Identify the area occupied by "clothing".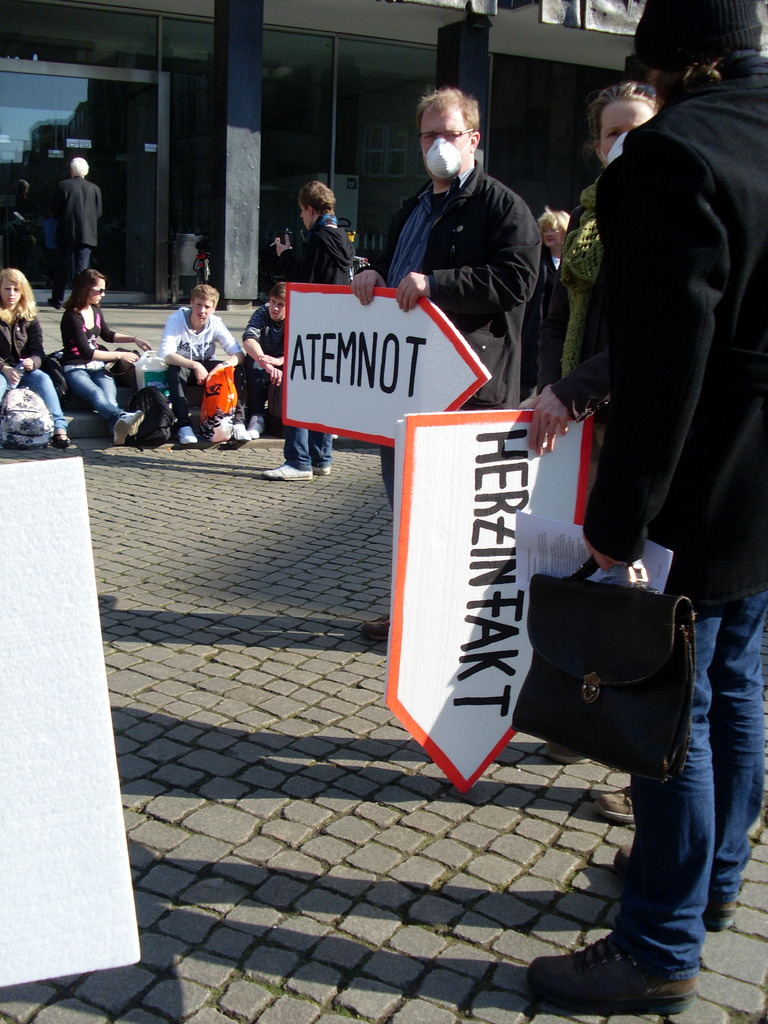
Area: [0, 302, 70, 413].
